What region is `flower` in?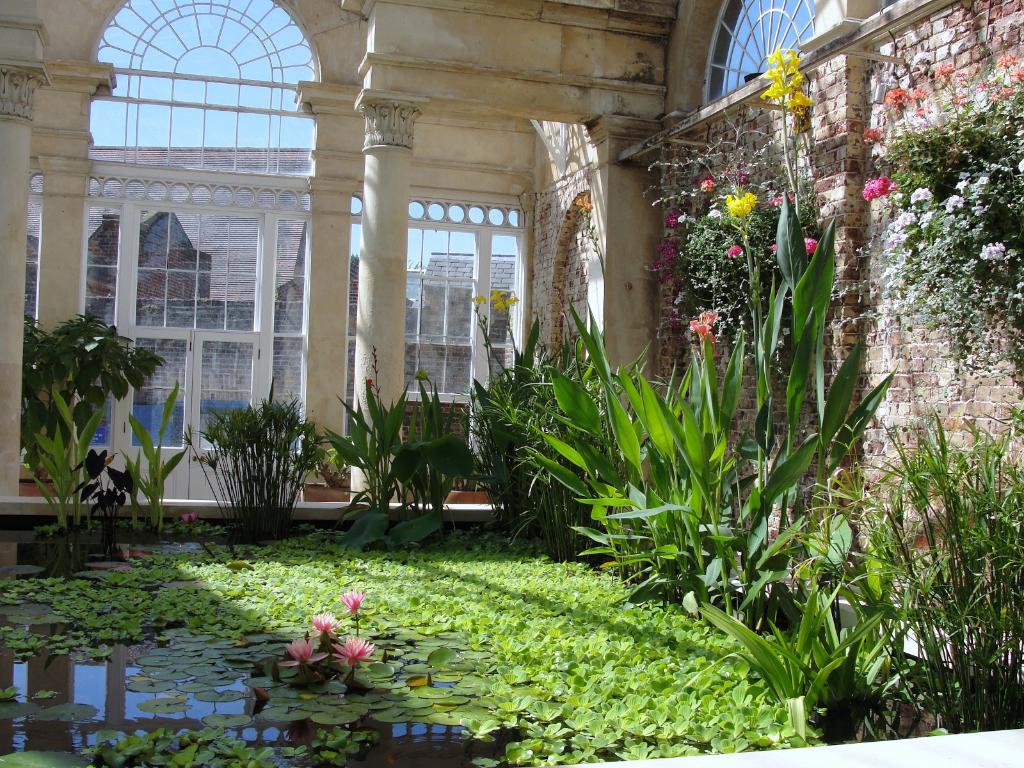
bbox=[490, 287, 516, 307].
